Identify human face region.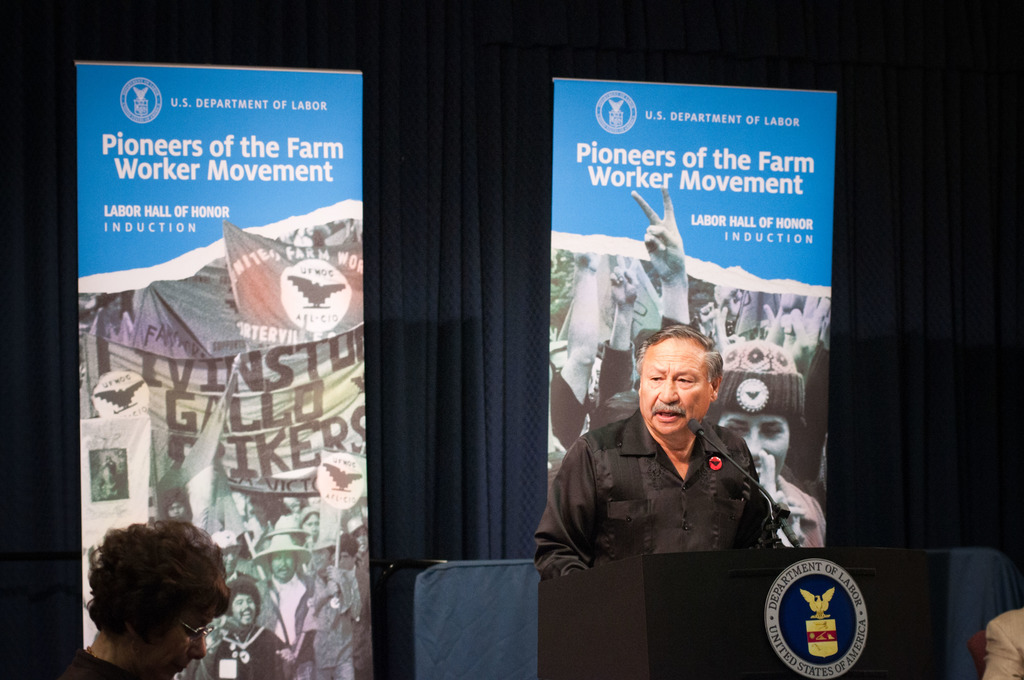
Region: left=233, top=591, right=255, bottom=620.
